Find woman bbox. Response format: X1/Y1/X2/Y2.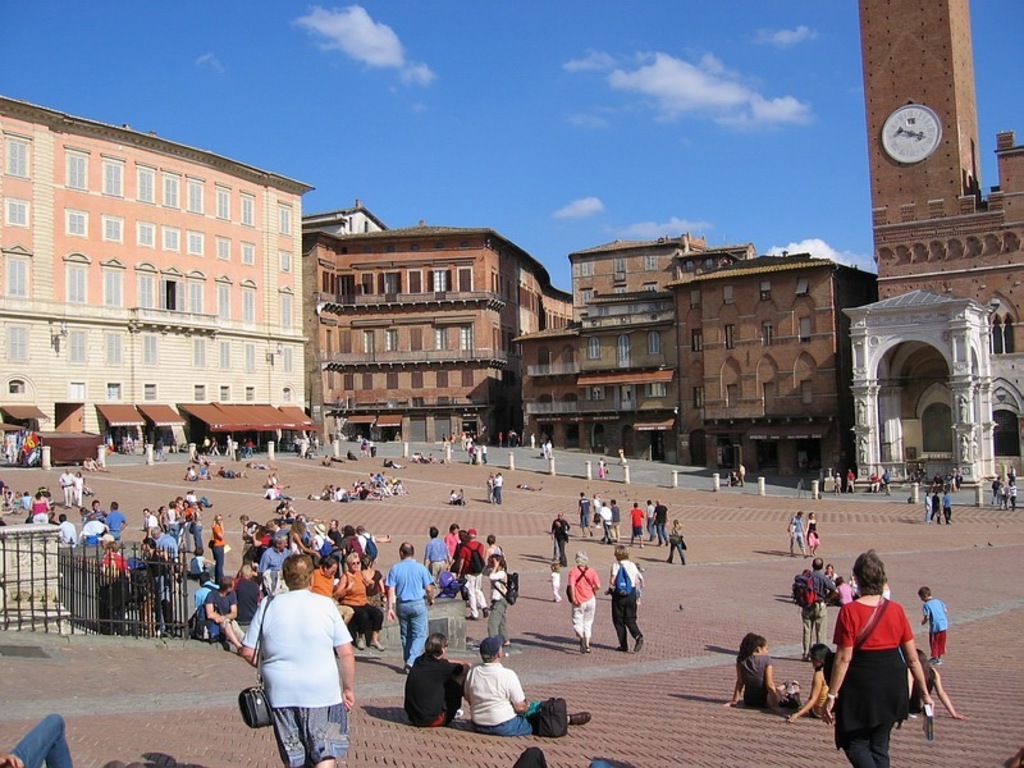
788/637/844/724.
